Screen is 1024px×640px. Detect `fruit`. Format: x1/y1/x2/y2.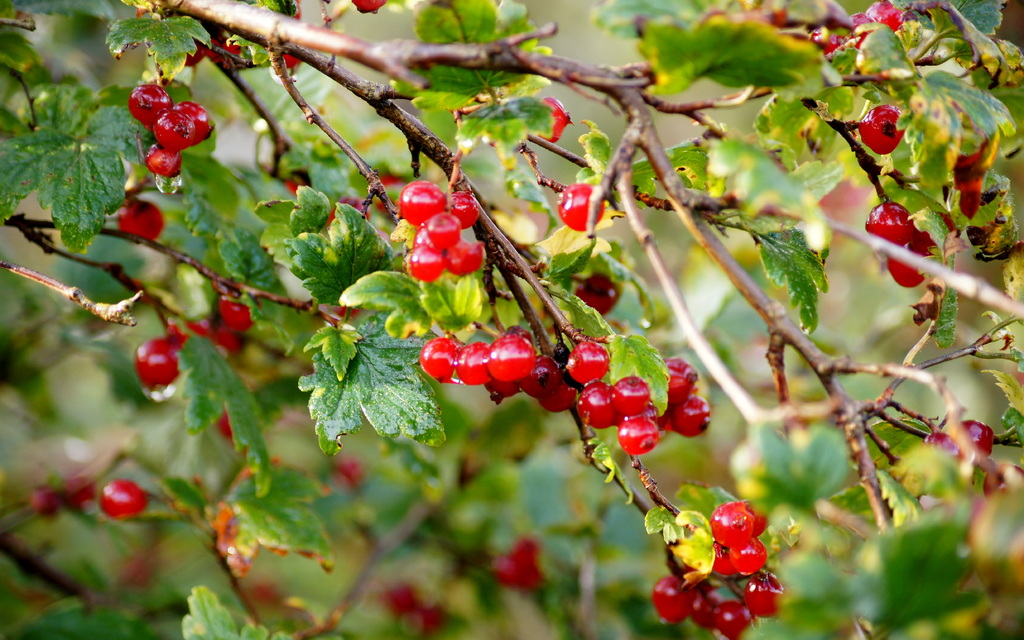
540/93/569/149.
